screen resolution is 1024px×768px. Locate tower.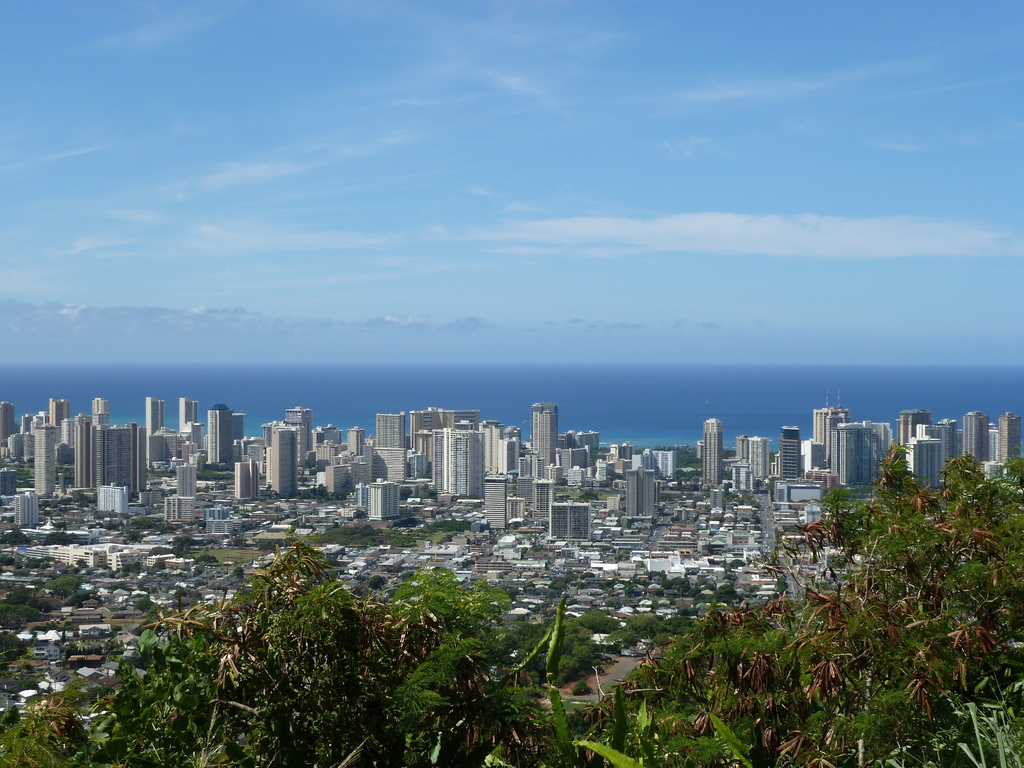
1001:410:1023:473.
